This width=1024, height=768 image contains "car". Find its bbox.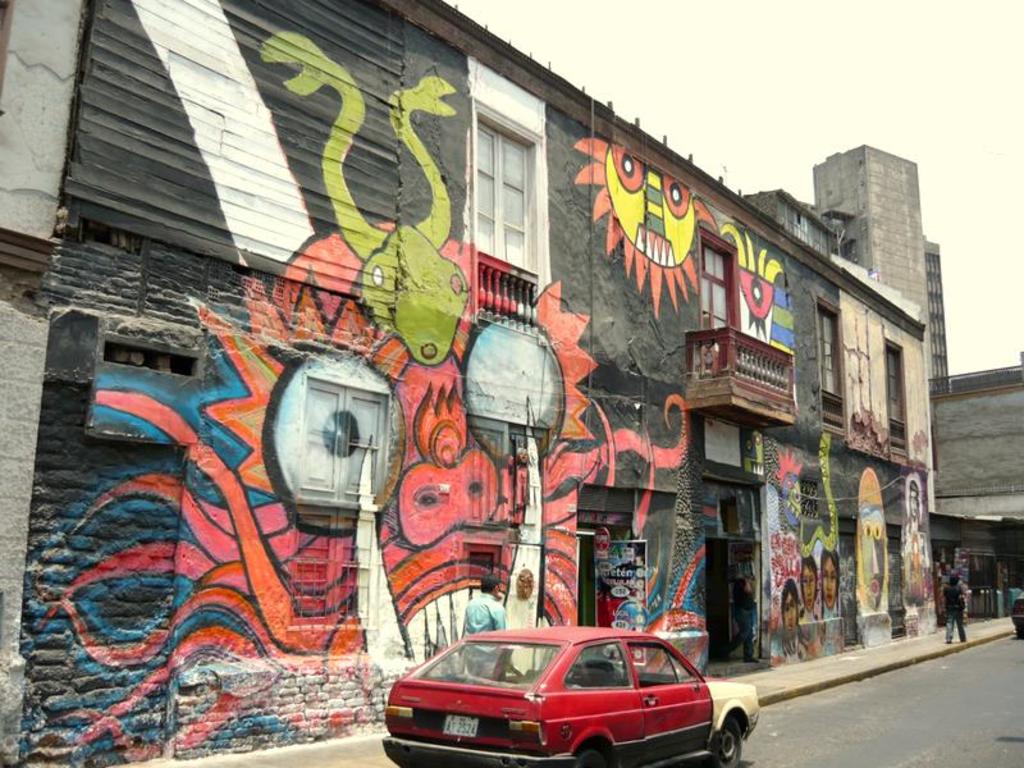
[1012, 591, 1023, 632].
